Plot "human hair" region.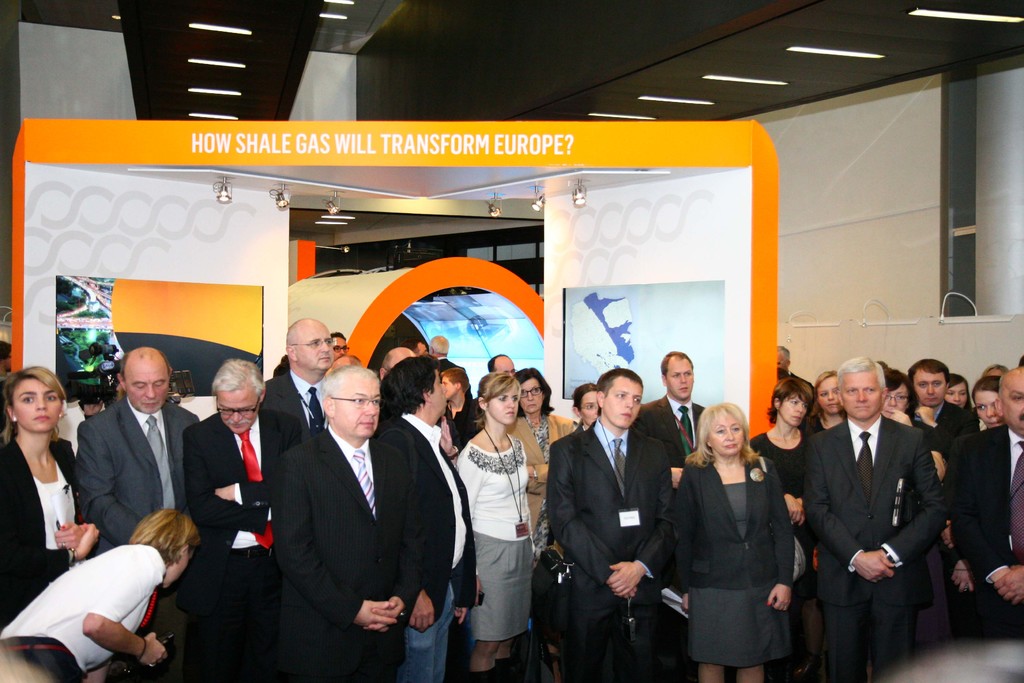
Plotted at x1=596 y1=367 x2=641 y2=395.
